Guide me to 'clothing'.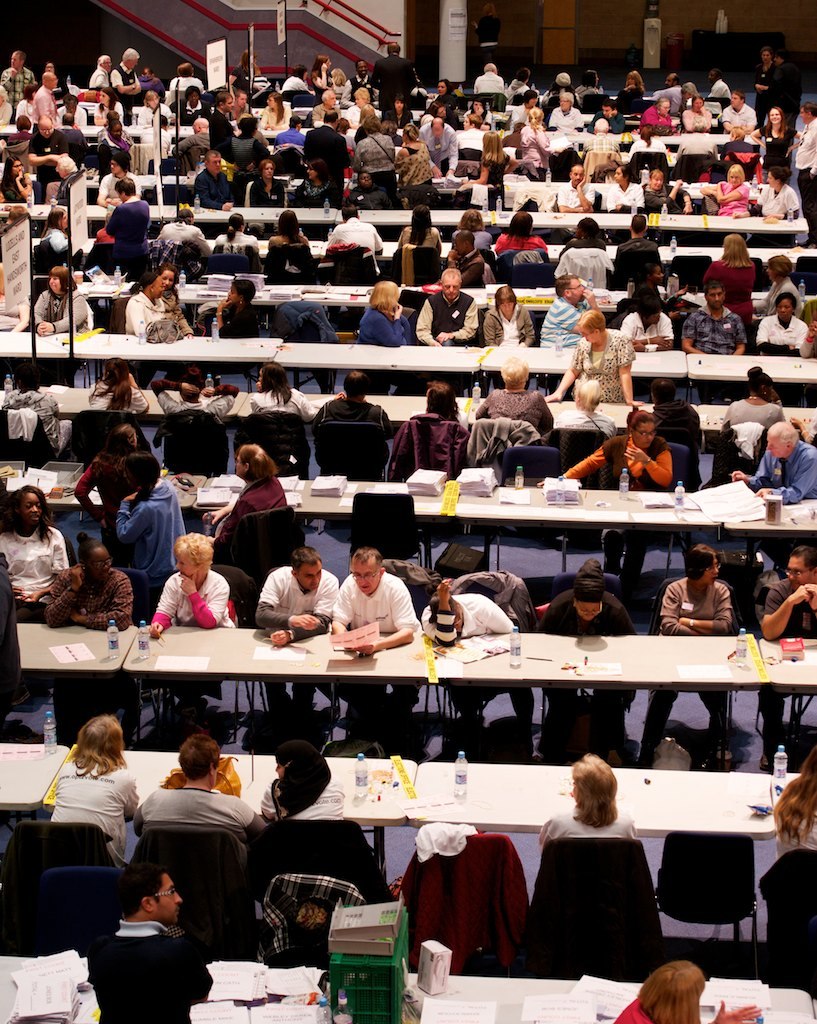
Guidance: [x1=620, y1=234, x2=656, y2=257].
